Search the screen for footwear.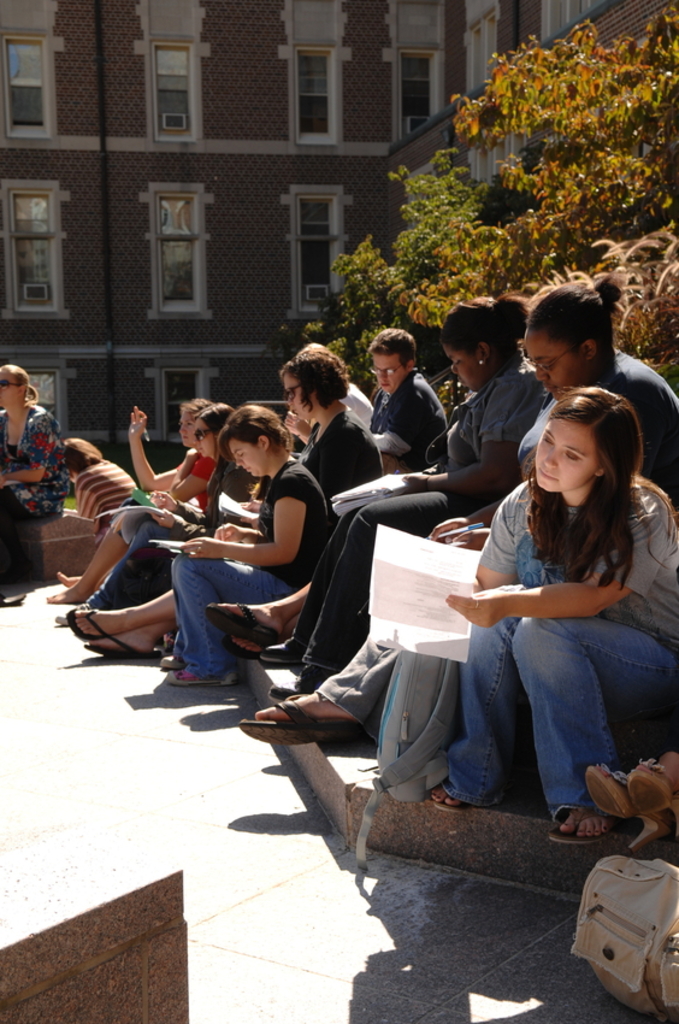
Found at box(222, 632, 281, 661).
